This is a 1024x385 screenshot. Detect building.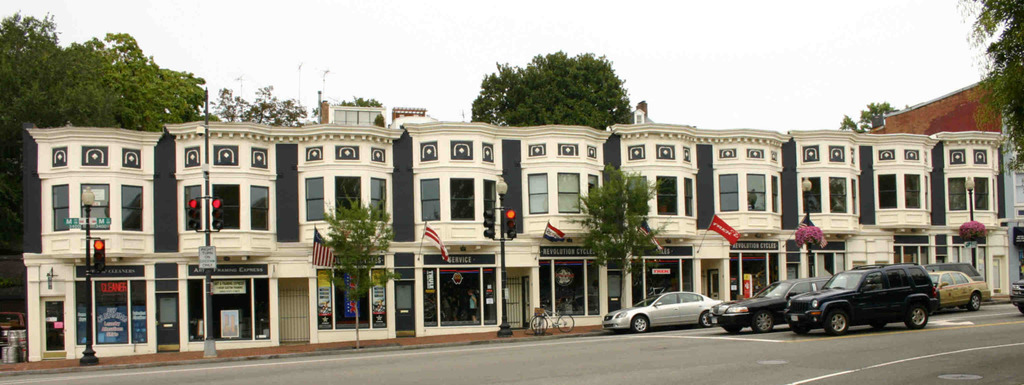
(x1=20, y1=75, x2=1023, y2=365).
